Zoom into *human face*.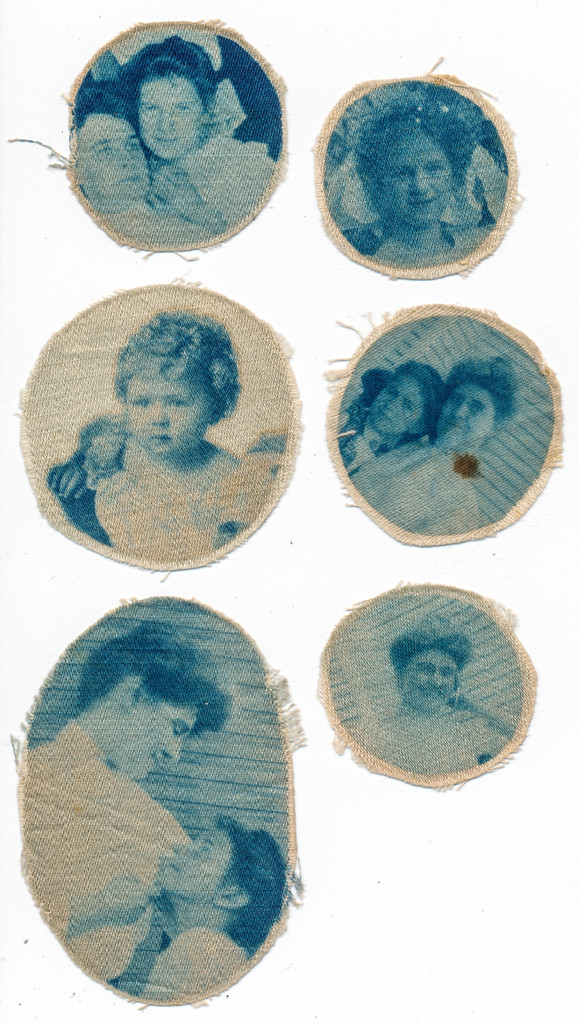
Zoom target: x1=374, y1=374, x2=423, y2=435.
